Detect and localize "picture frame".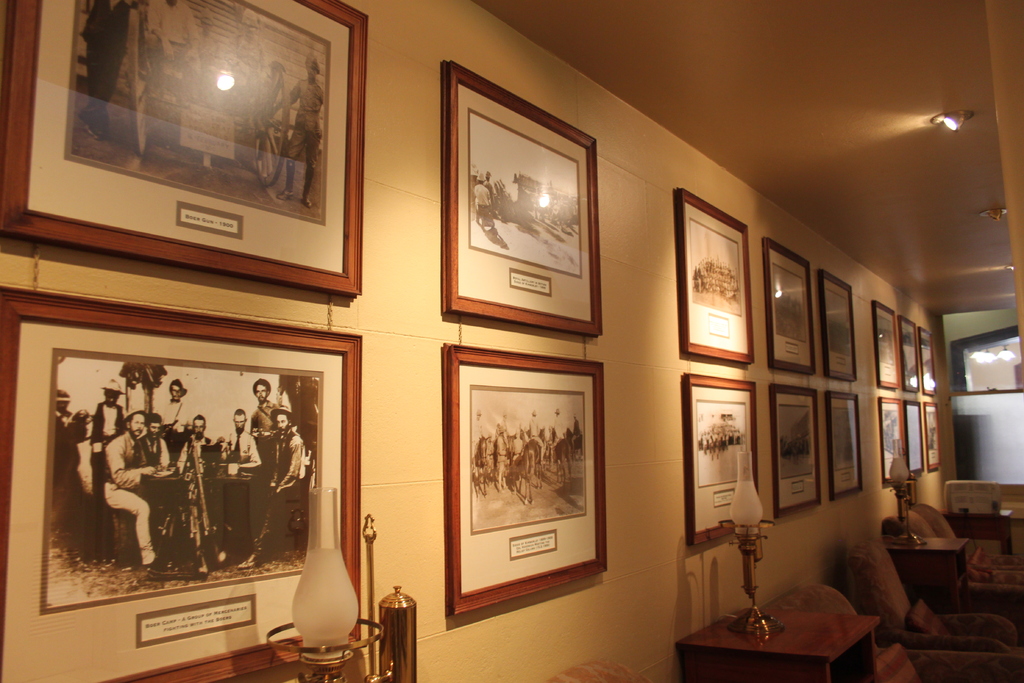
Localized at <box>913,333,936,395</box>.
